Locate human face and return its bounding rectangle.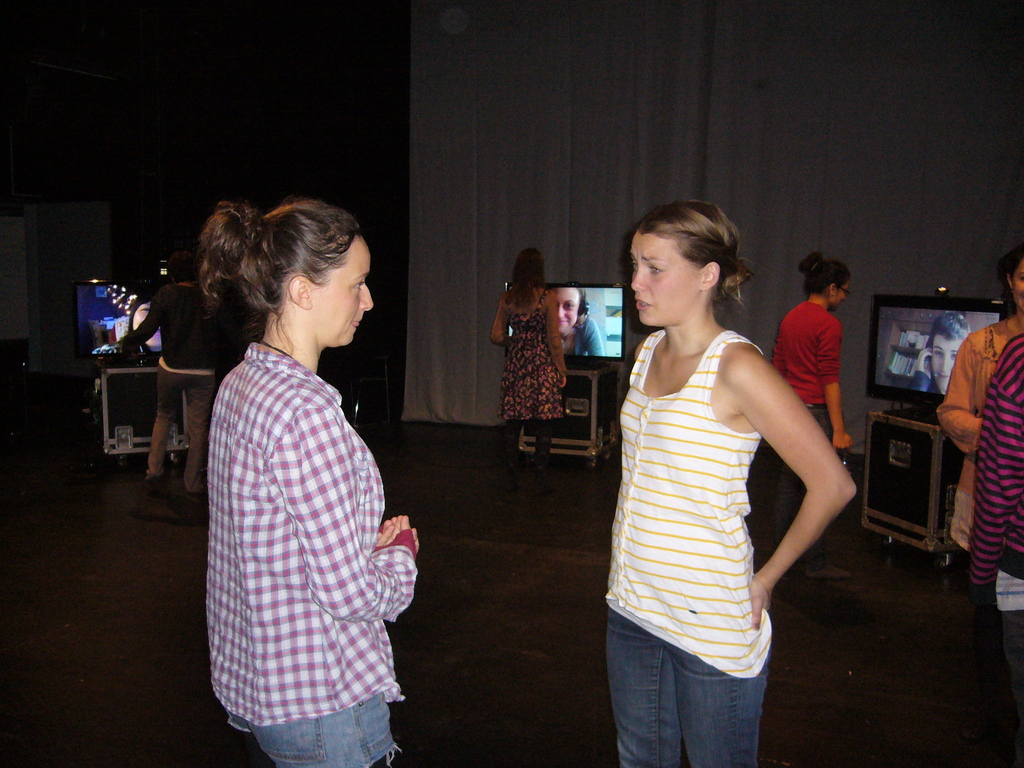
<region>834, 278, 849, 307</region>.
